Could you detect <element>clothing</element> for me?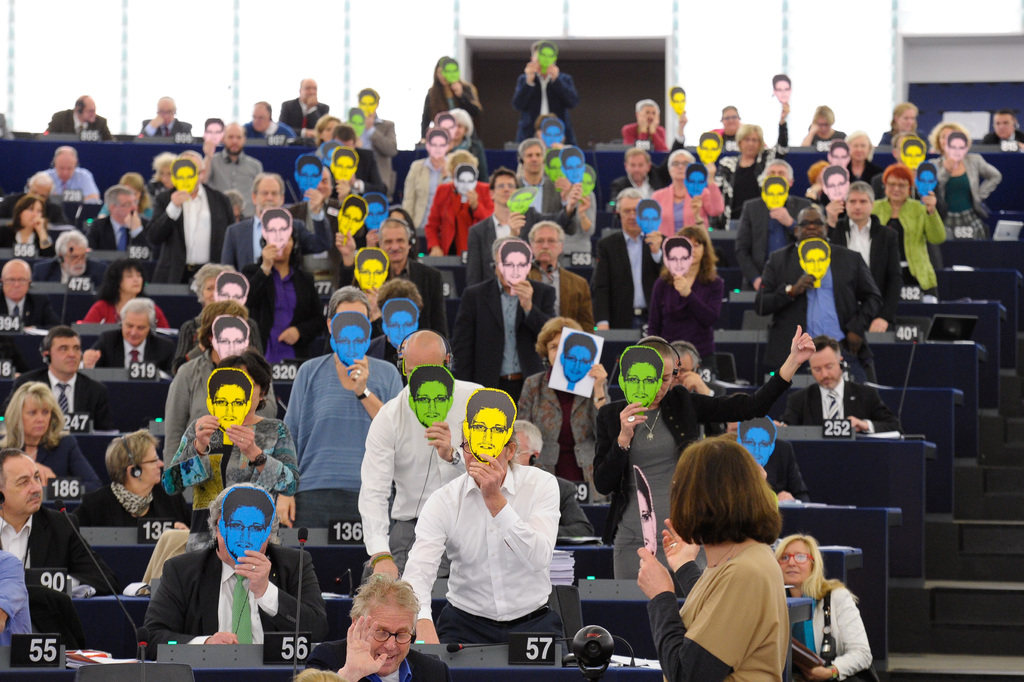
Detection result: l=513, t=370, r=612, b=499.
